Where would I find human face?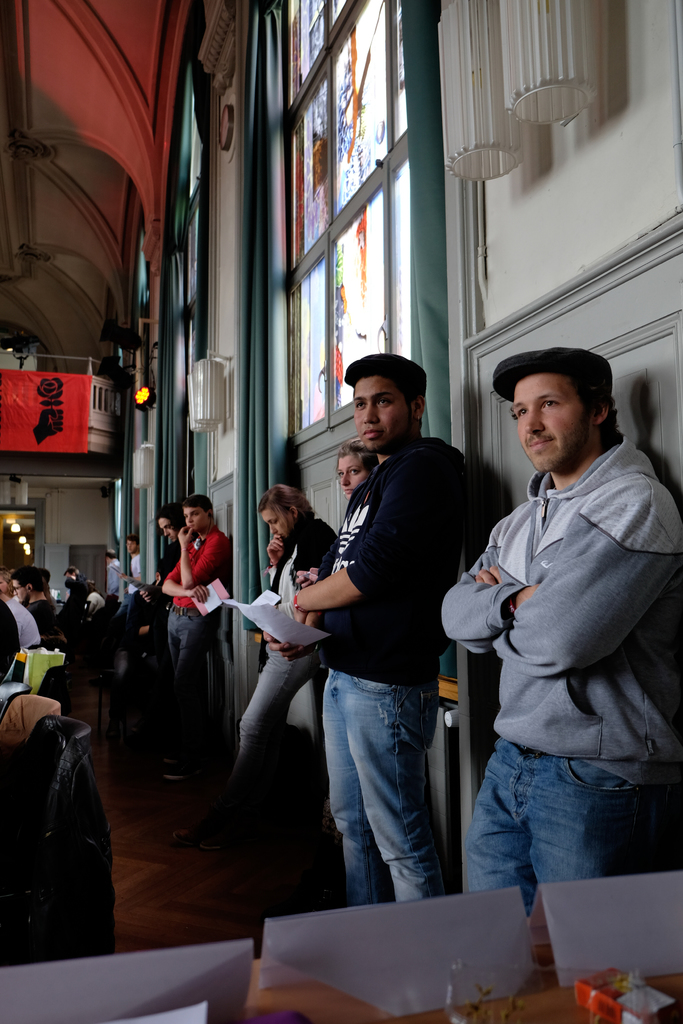
At left=353, top=372, right=418, bottom=444.
